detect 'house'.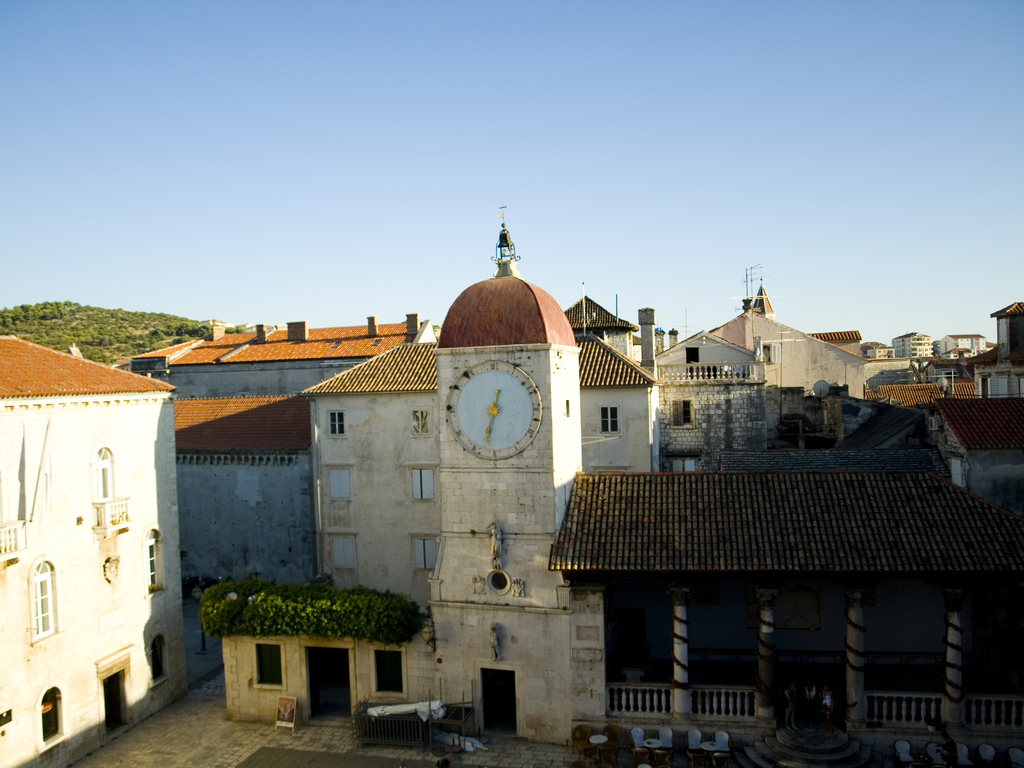
Detected at left=0, top=332, right=179, bottom=767.
